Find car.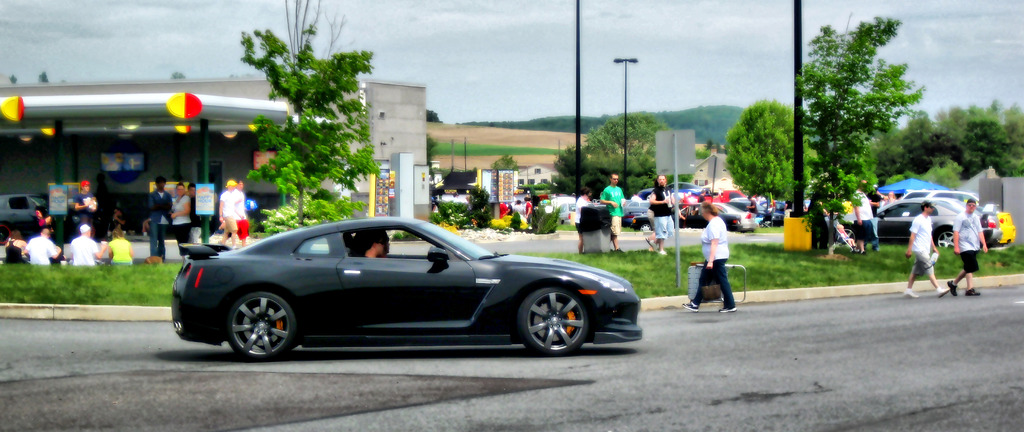
172:218:644:359.
